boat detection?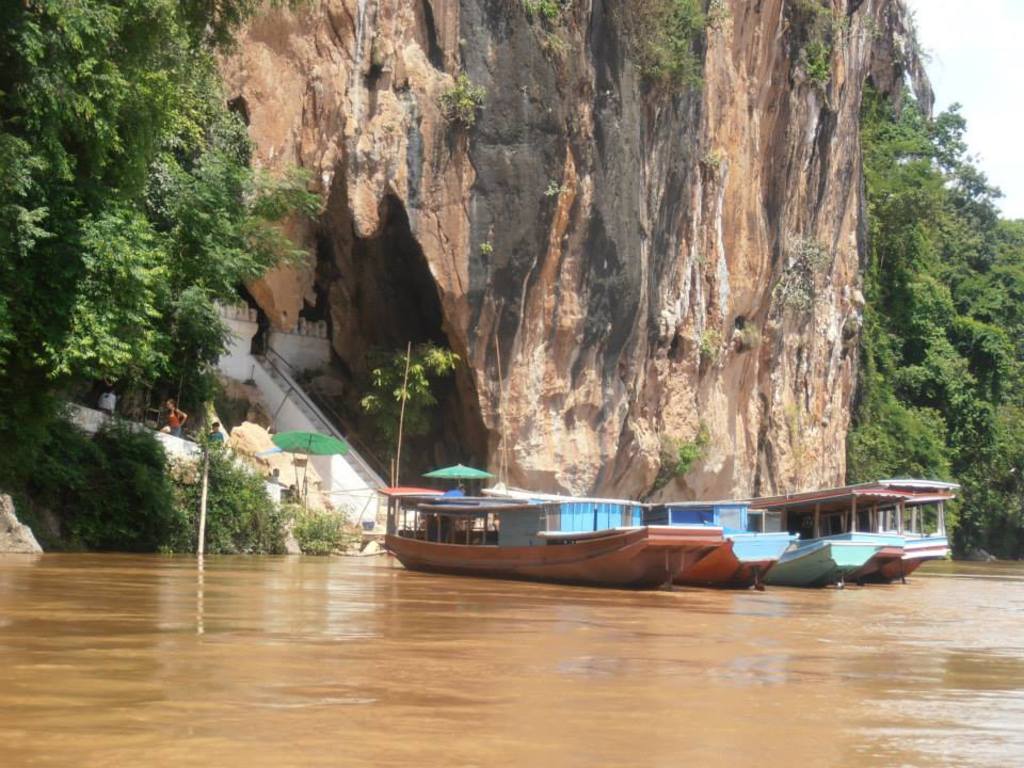
rect(751, 483, 916, 583)
